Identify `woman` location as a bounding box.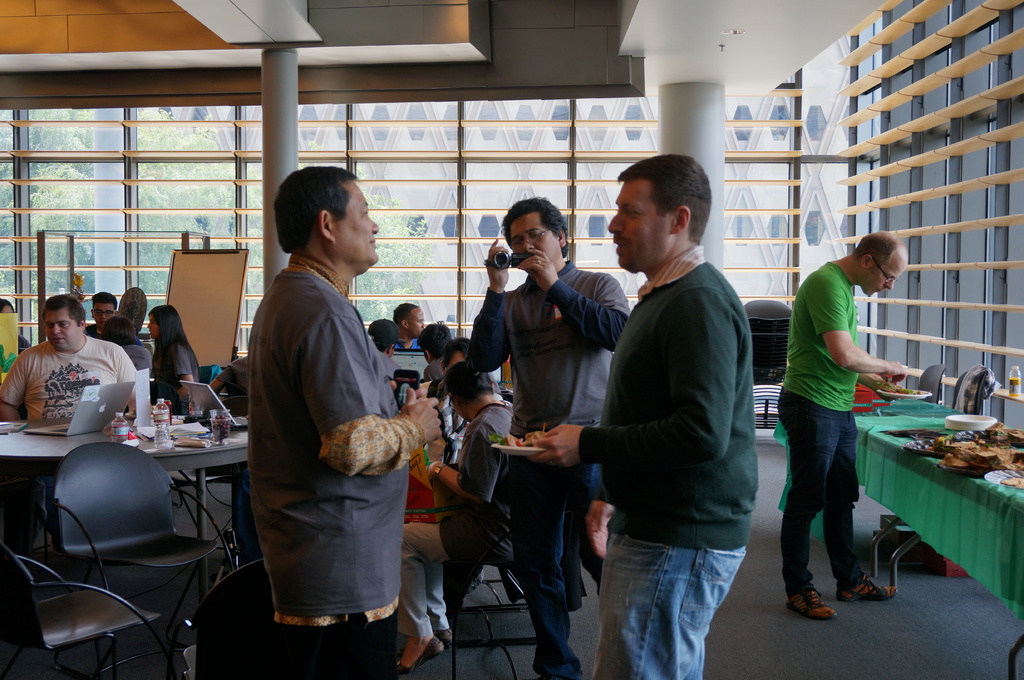
x1=397, y1=361, x2=512, y2=668.
